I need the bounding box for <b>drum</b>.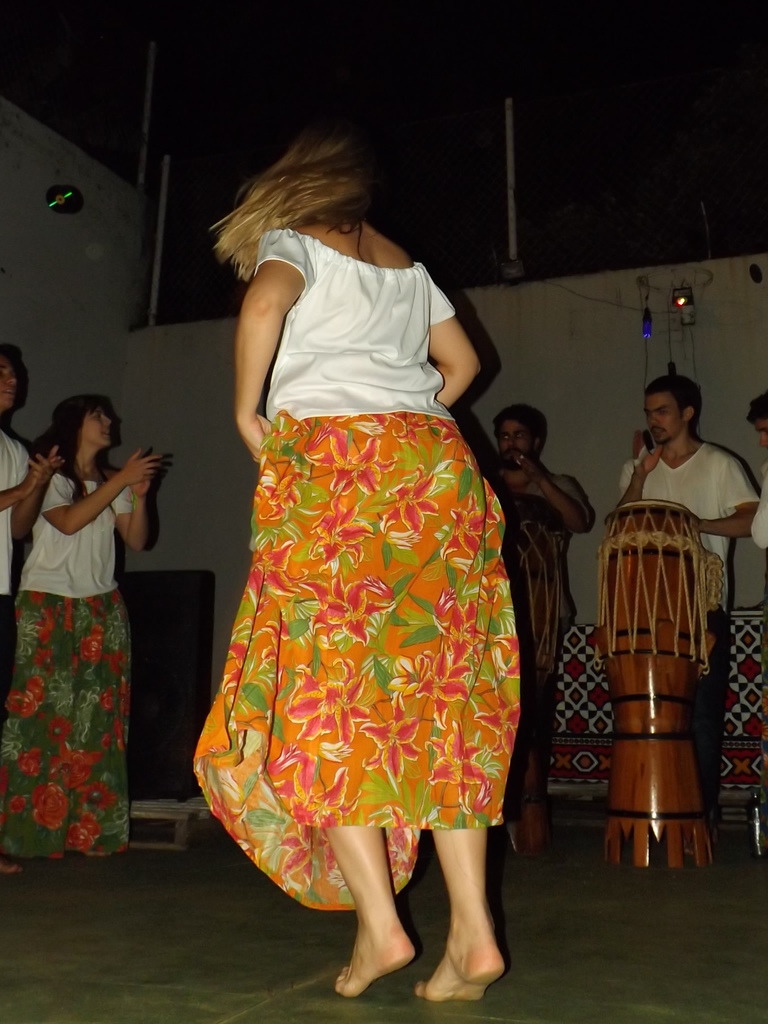
Here it is: 595, 498, 719, 872.
